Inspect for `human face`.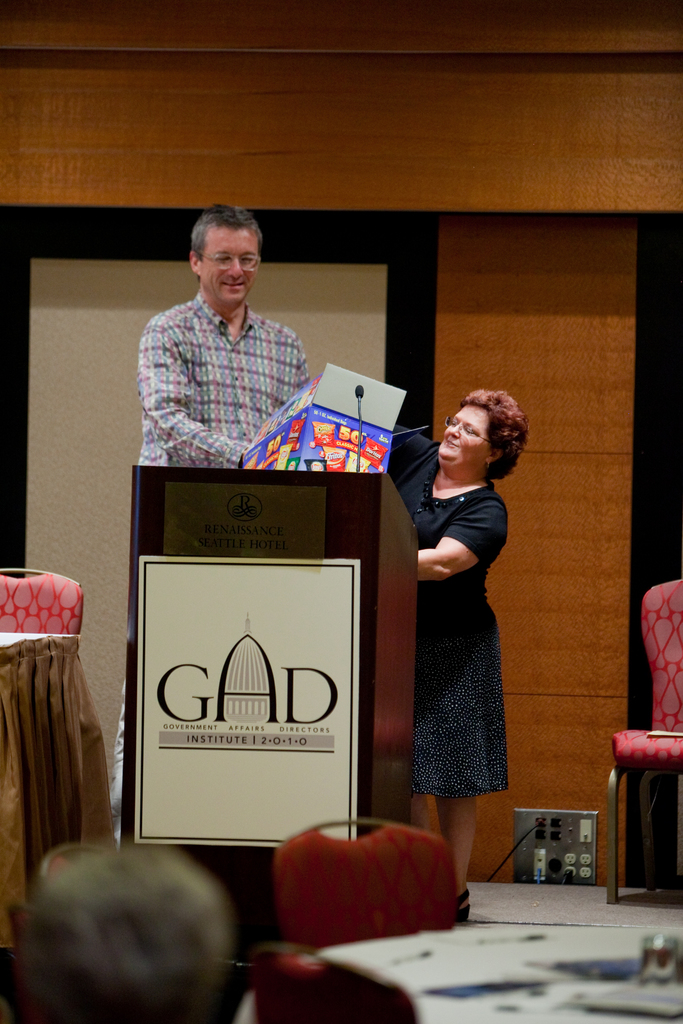
Inspection: 443:414:491:458.
